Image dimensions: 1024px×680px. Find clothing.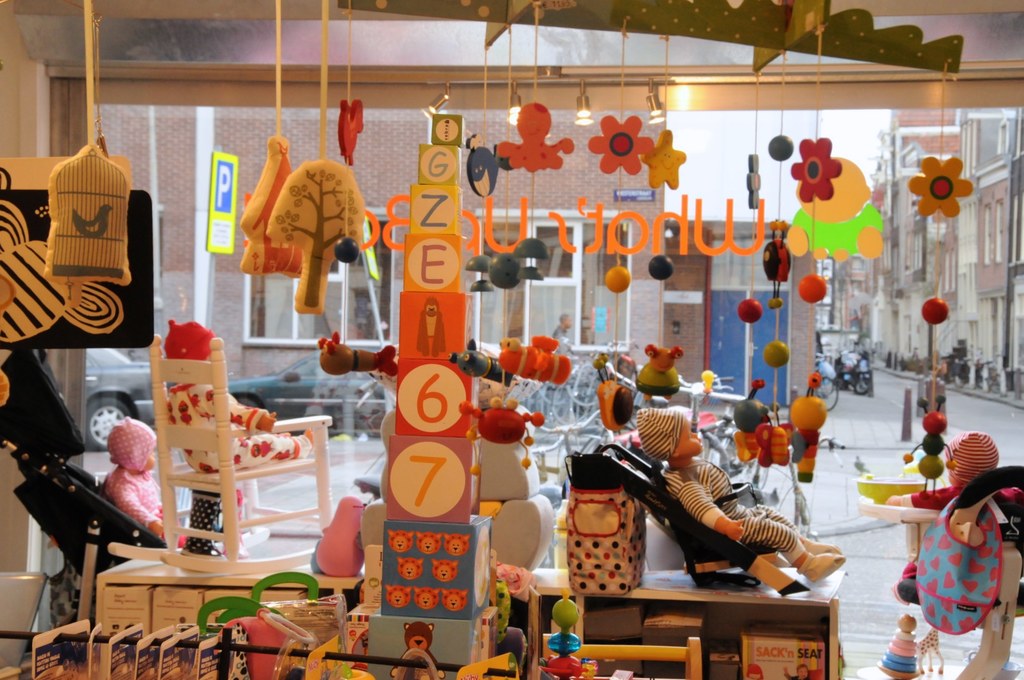
663,451,745,530.
